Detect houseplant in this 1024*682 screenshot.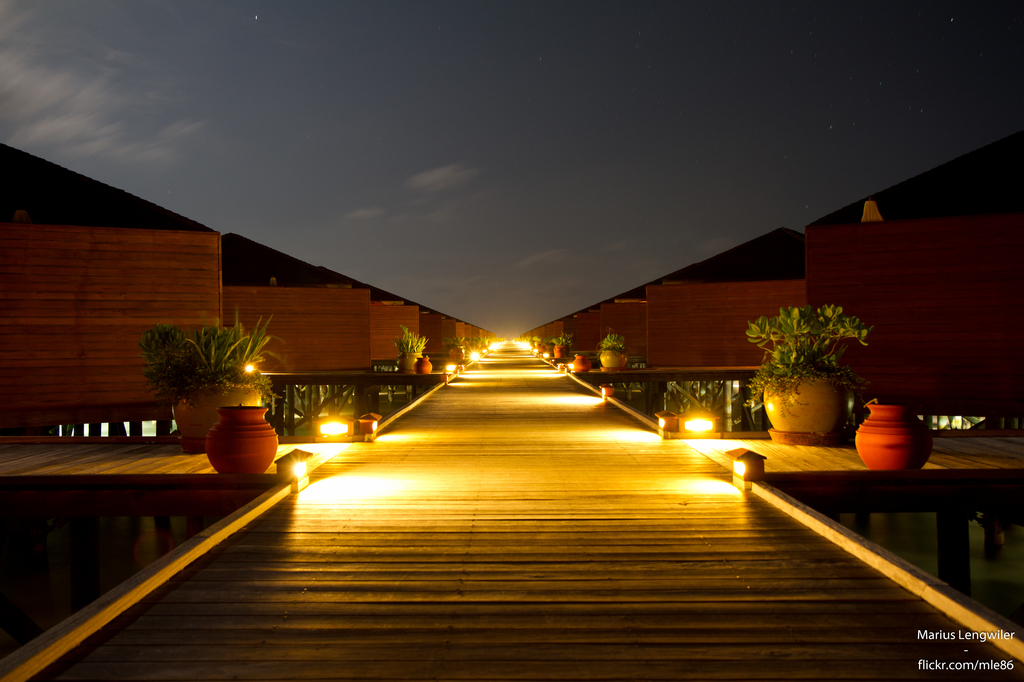
Detection: 742 298 884 435.
